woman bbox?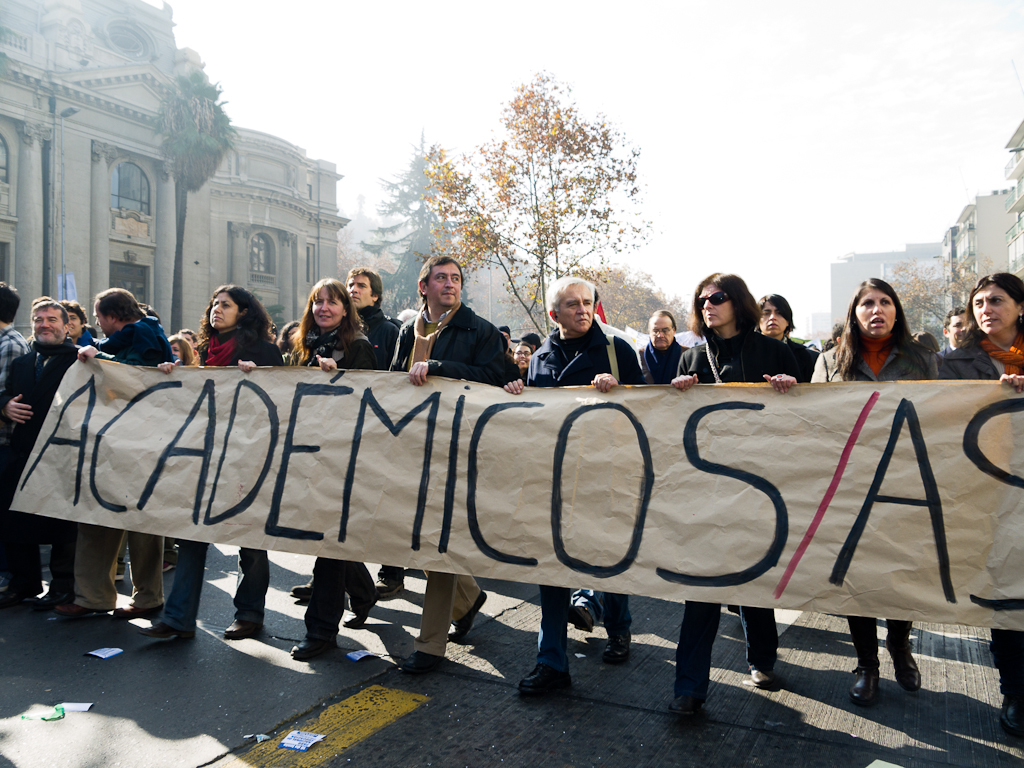
937, 274, 1023, 735
